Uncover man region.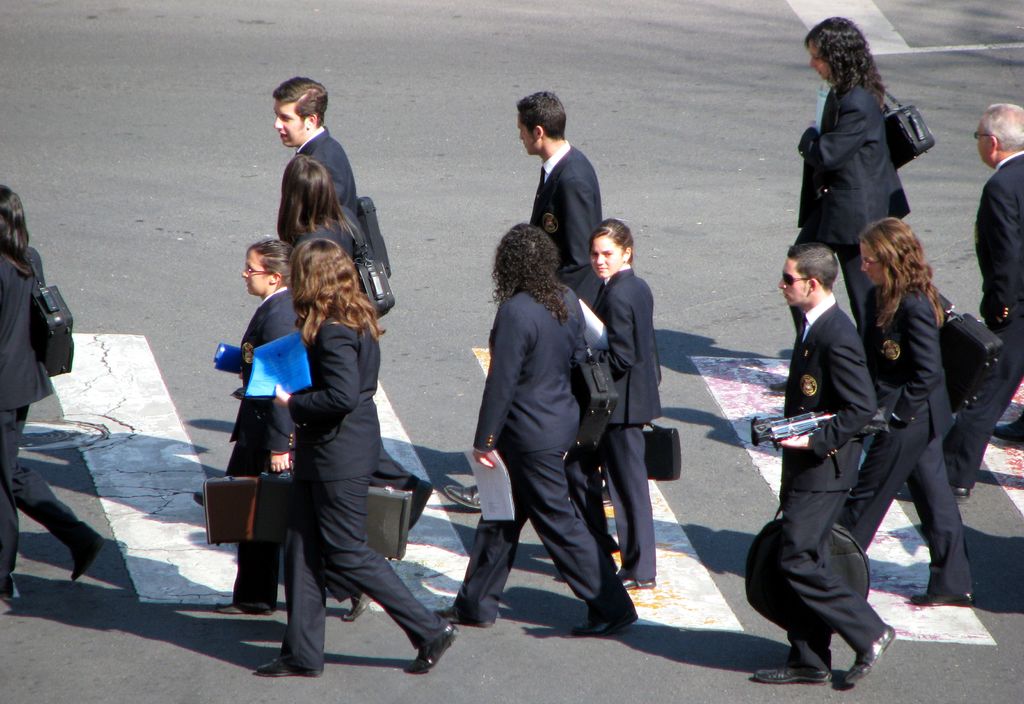
Uncovered: (957,107,1023,495).
